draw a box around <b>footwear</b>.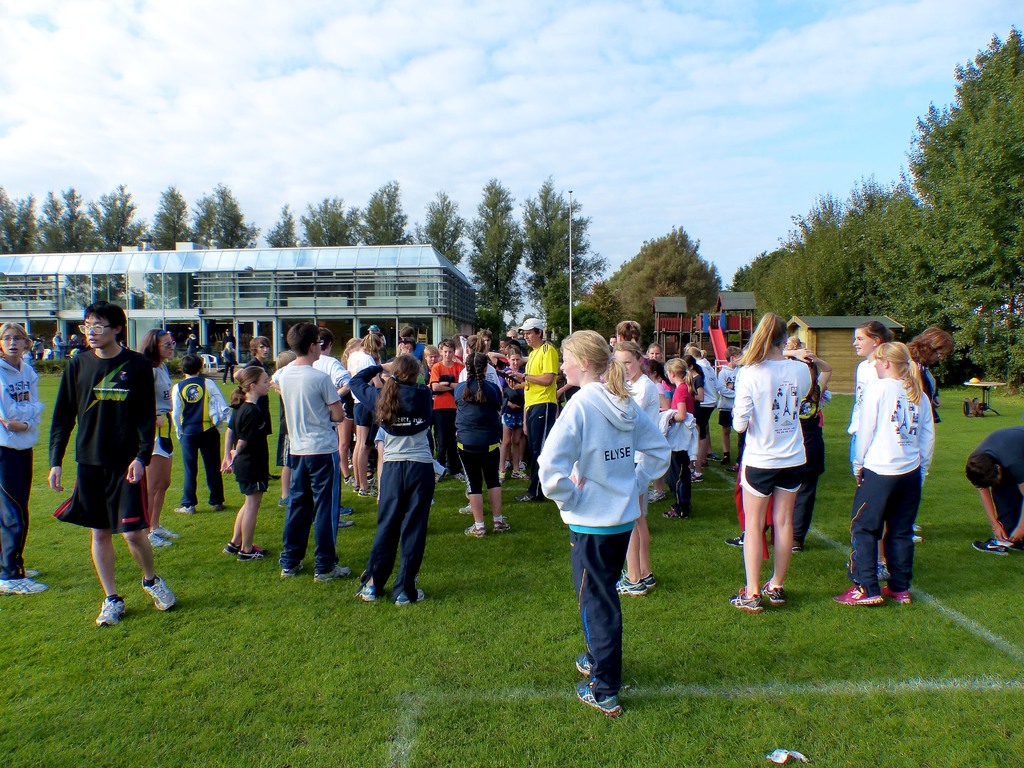
box=[95, 600, 121, 621].
